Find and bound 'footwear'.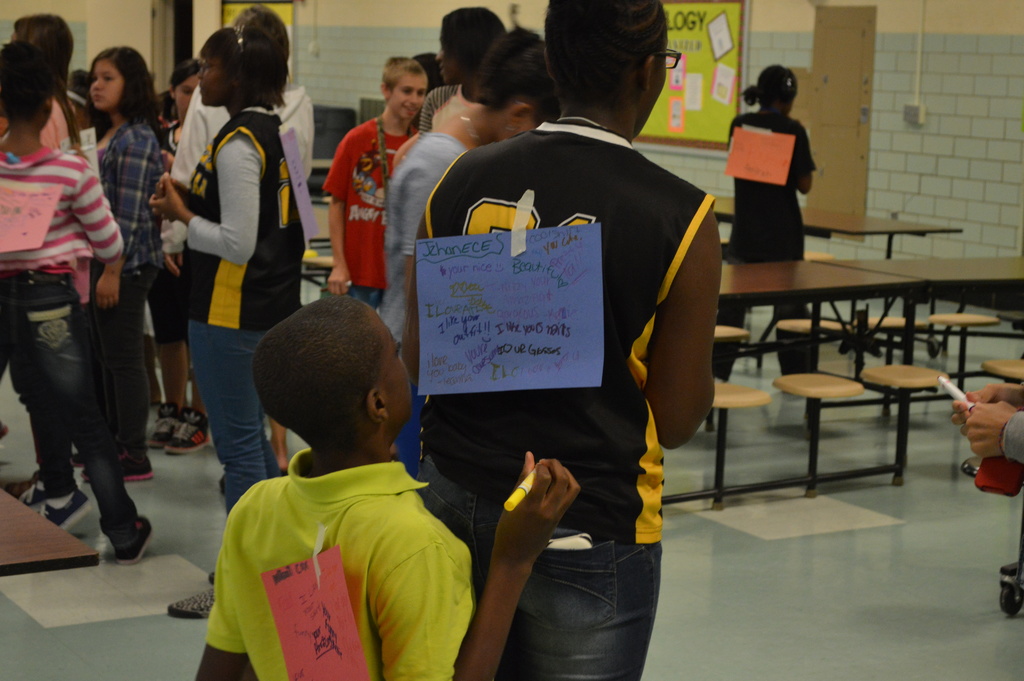
Bound: pyautogui.locateOnScreen(68, 447, 157, 483).
